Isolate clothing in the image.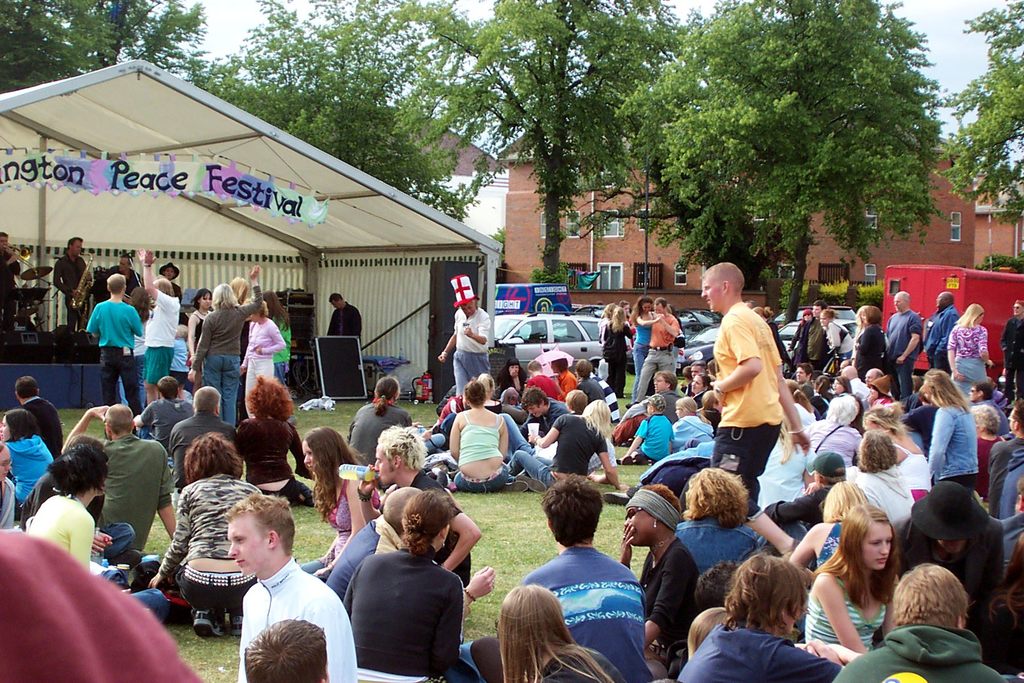
Isolated region: <bbox>276, 315, 289, 378</bbox>.
